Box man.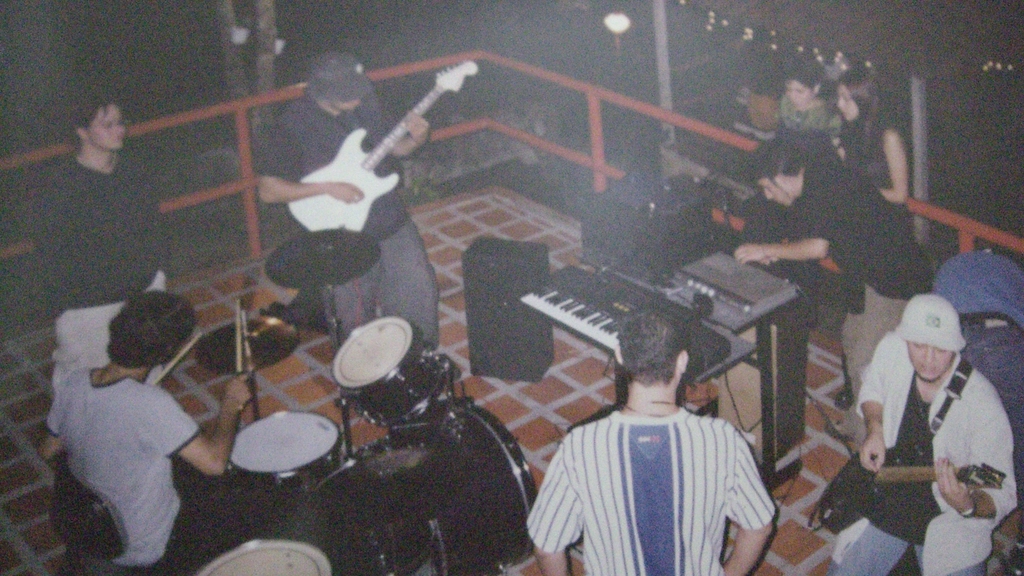
[254, 47, 441, 355].
